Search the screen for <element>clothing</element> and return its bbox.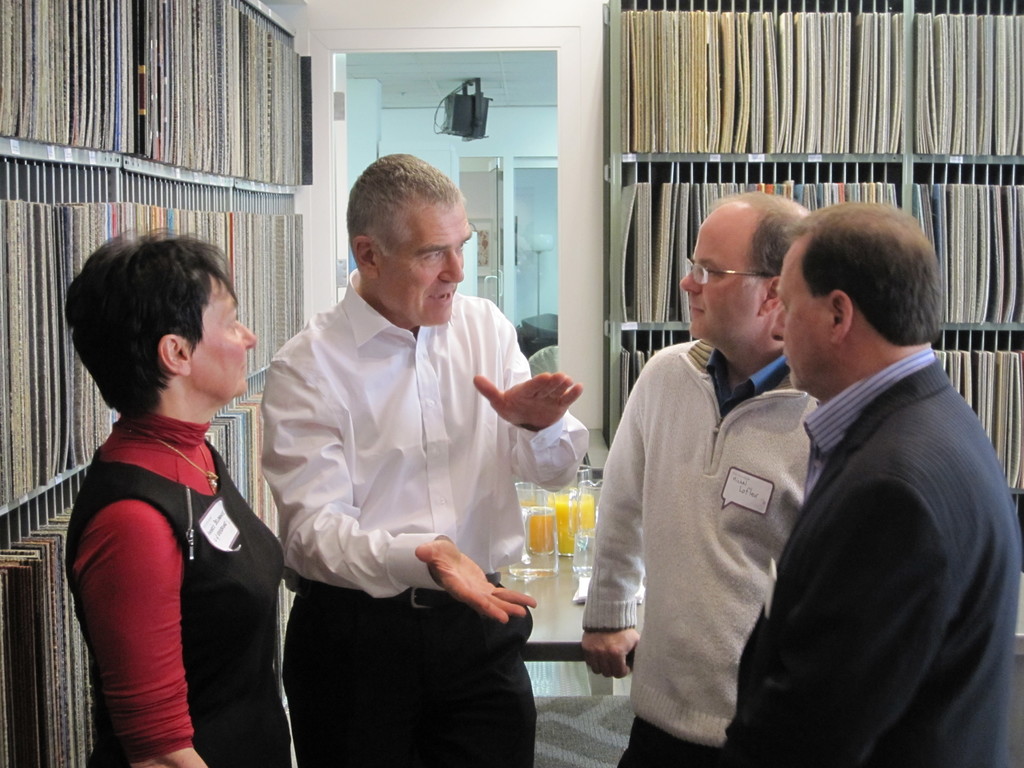
Found: rect(59, 394, 296, 767).
